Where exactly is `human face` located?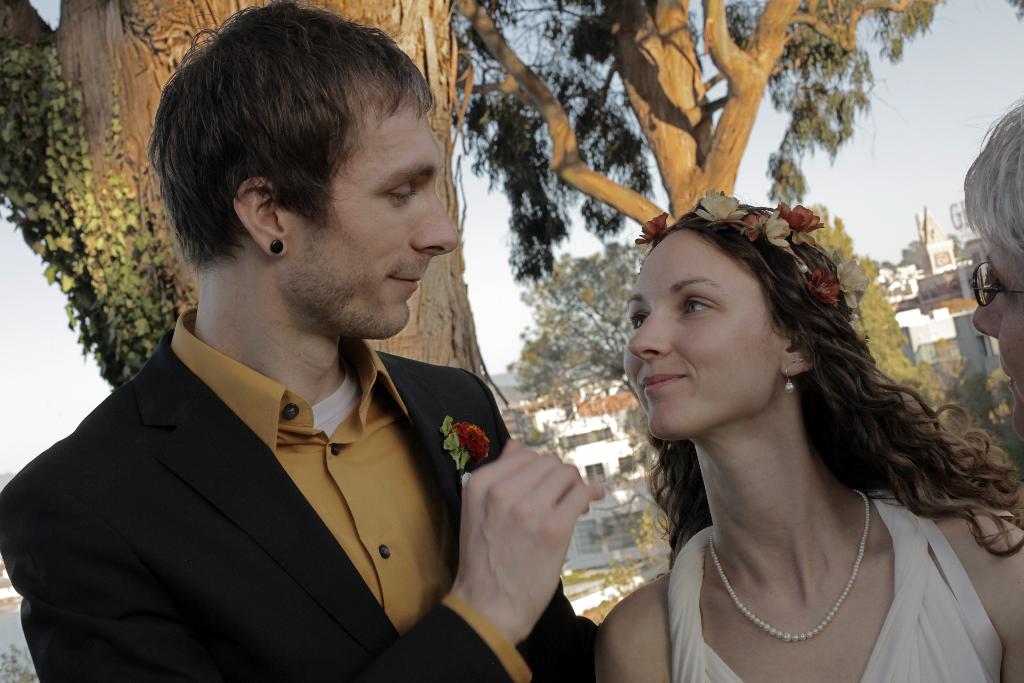
Its bounding box is 284:92:461:341.
